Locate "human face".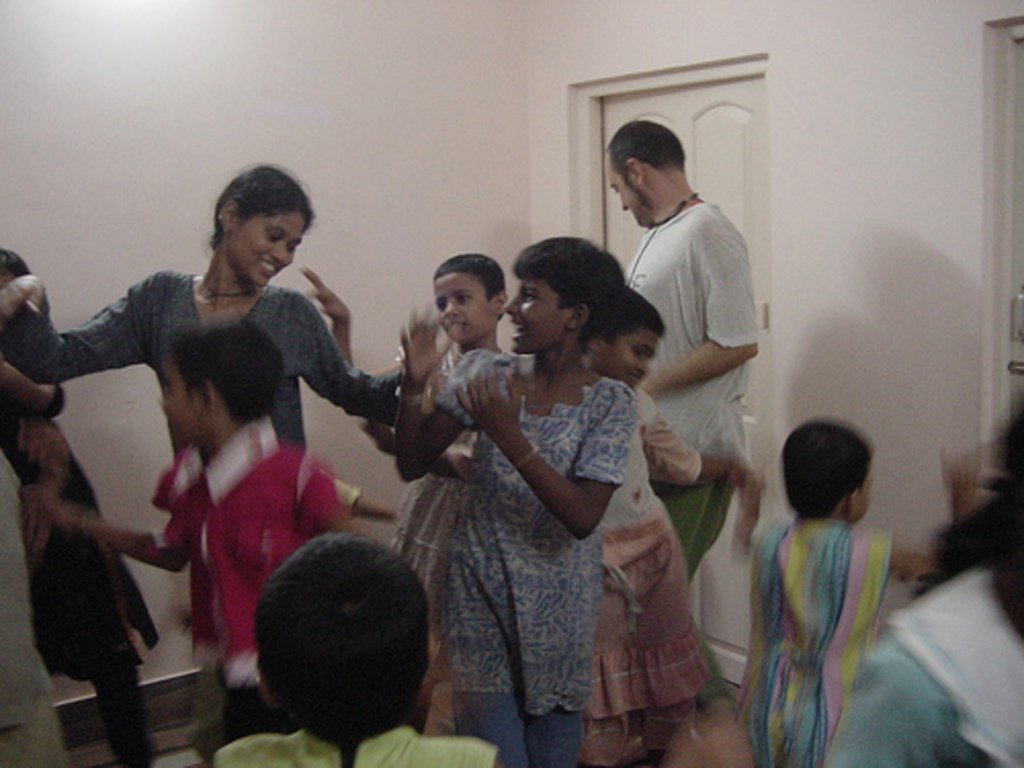
Bounding box: bbox=(508, 276, 563, 354).
